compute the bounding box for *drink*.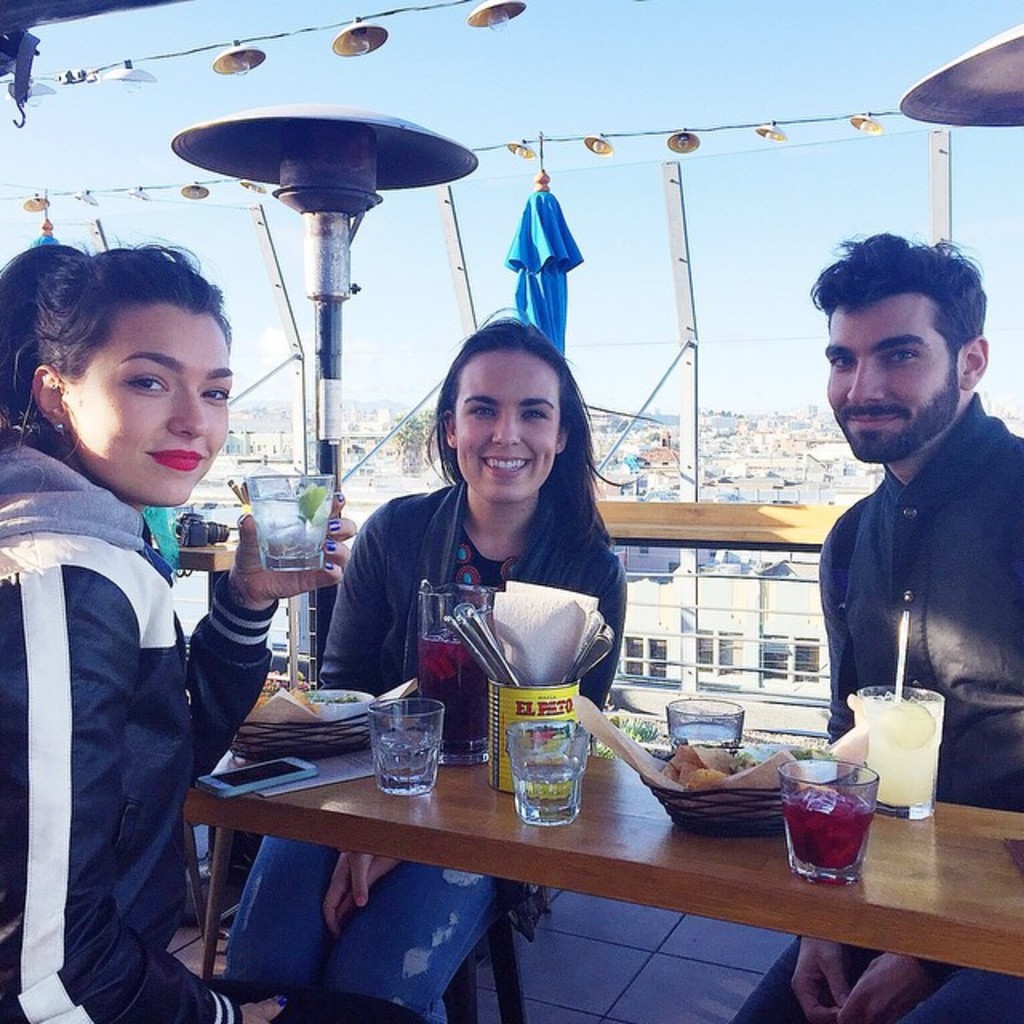
Rect(416, 635, 502, 757).
